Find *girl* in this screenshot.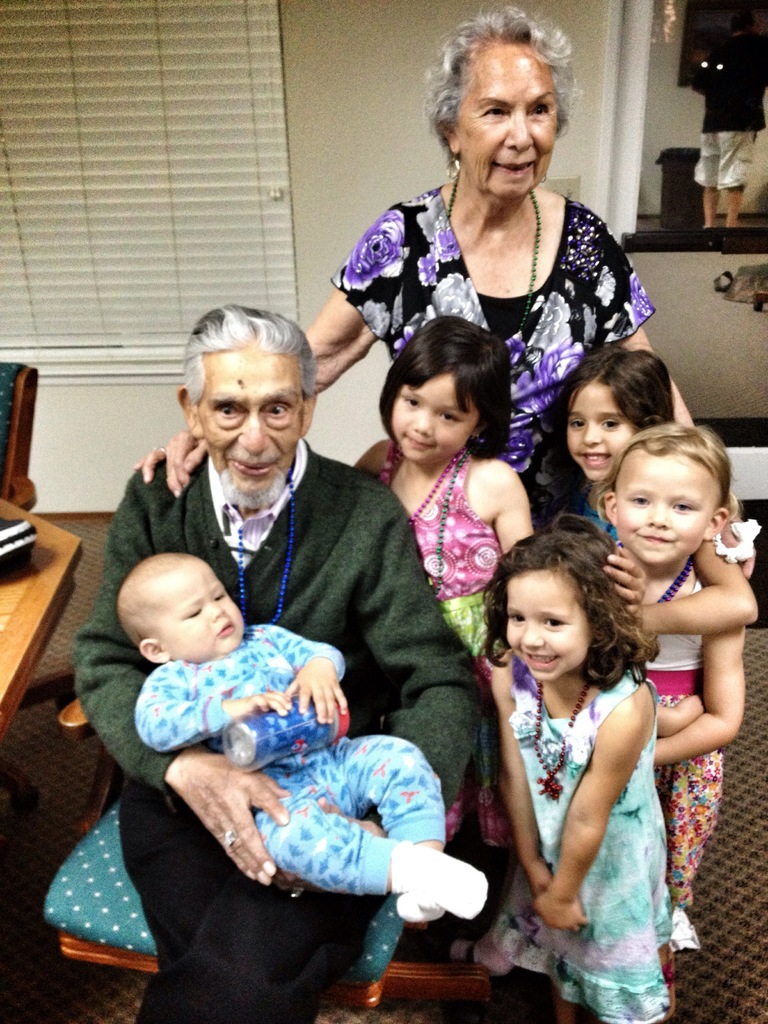
The bounding box for *girl* is region(588, 415, 744, 952).
